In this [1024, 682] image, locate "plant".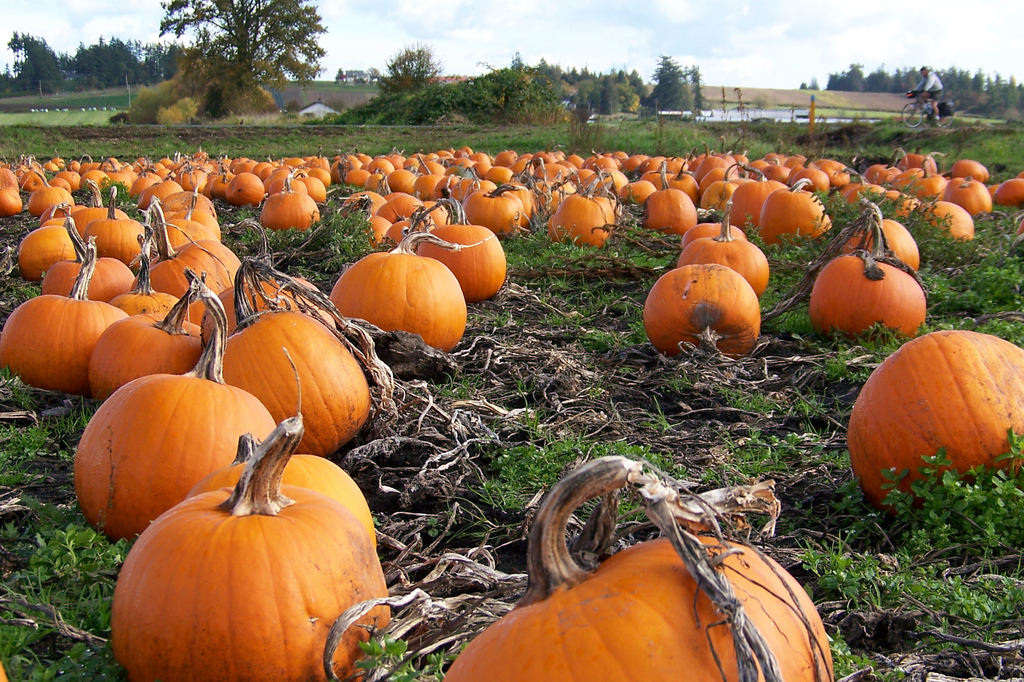
Bounding box: 31, 523, 104, 570.
